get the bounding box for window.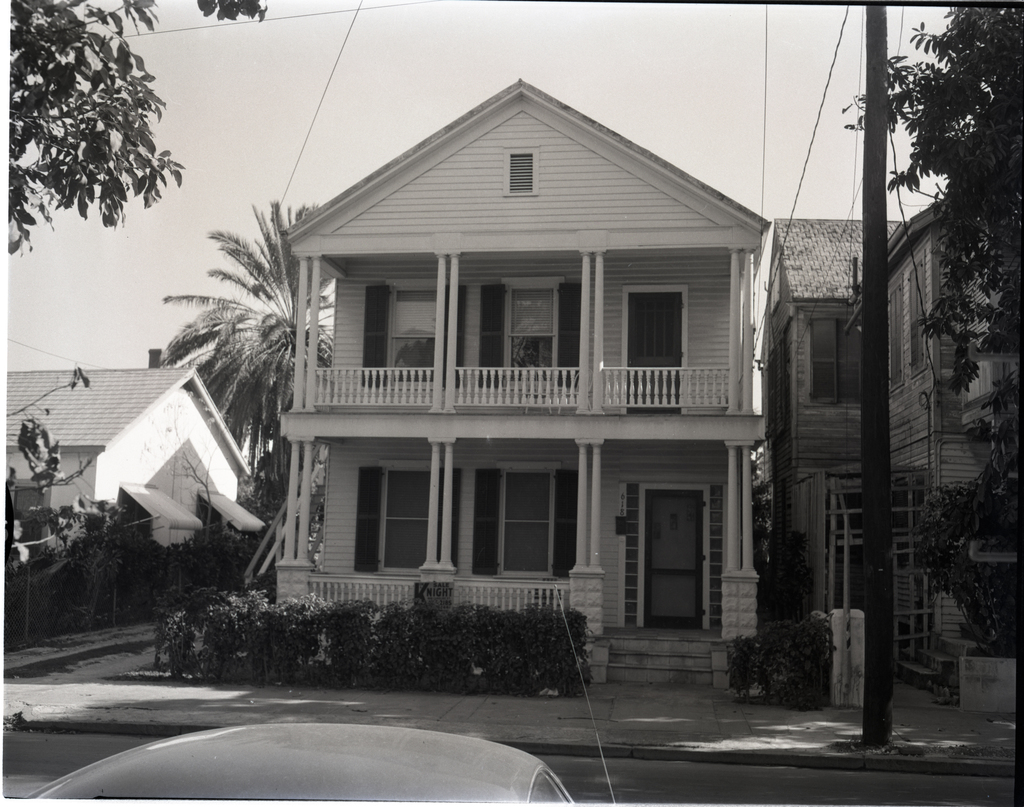
Rect(886, 286, 904, 394).
